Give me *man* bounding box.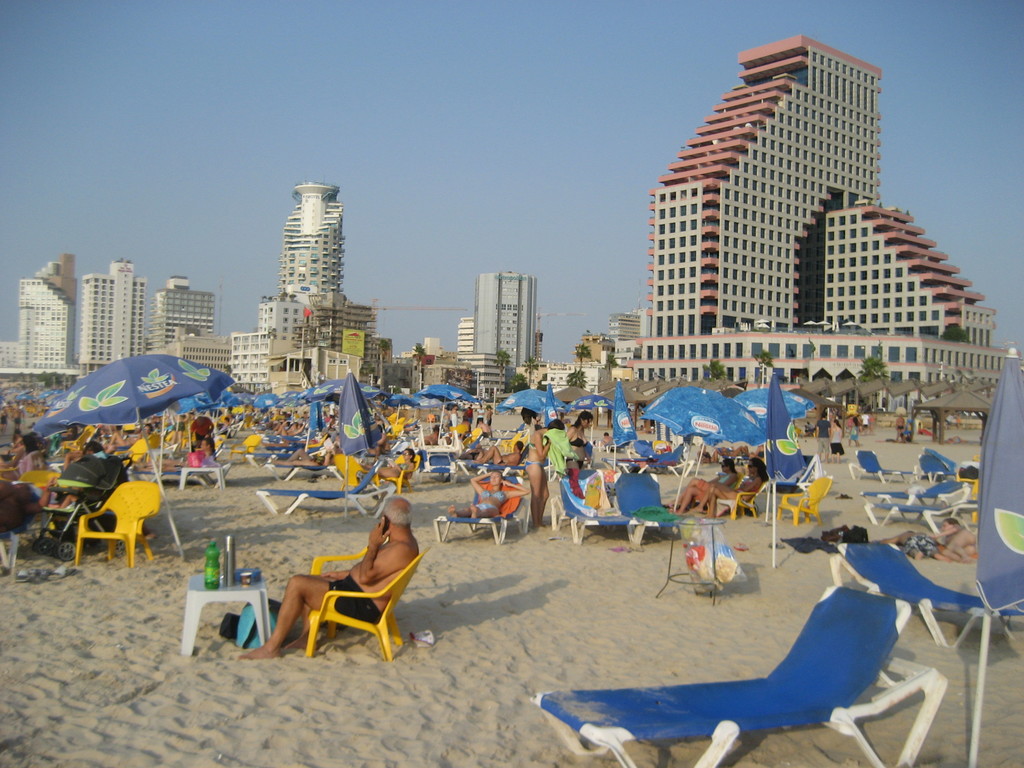
138, 438, 217, 468.
